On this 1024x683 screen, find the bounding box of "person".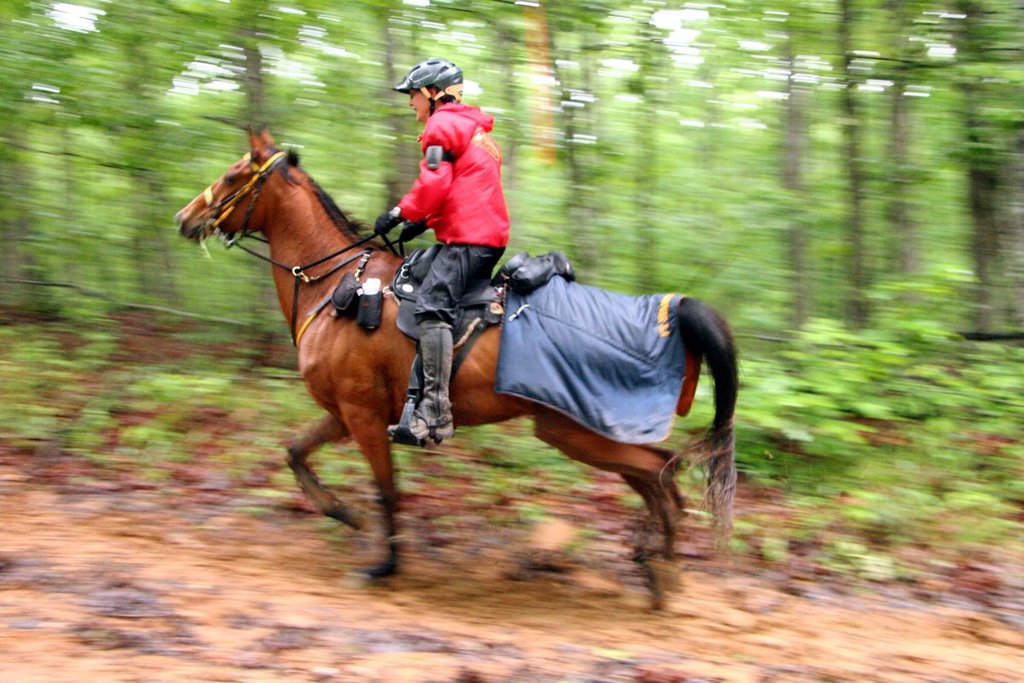
Bounding box: locate(369, 35, 533, 330).
